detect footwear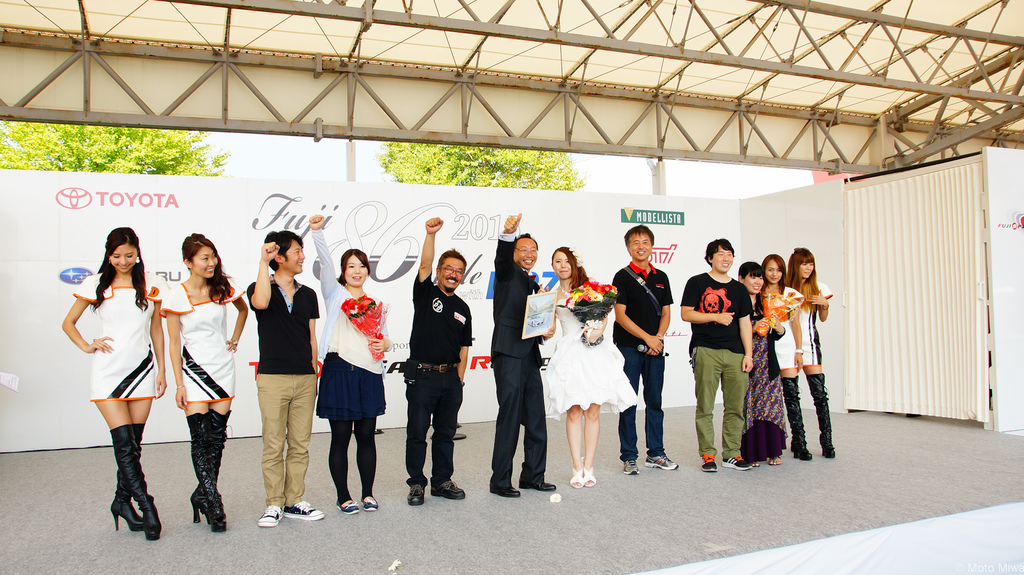
select_region(569, 469, 580, 488)
